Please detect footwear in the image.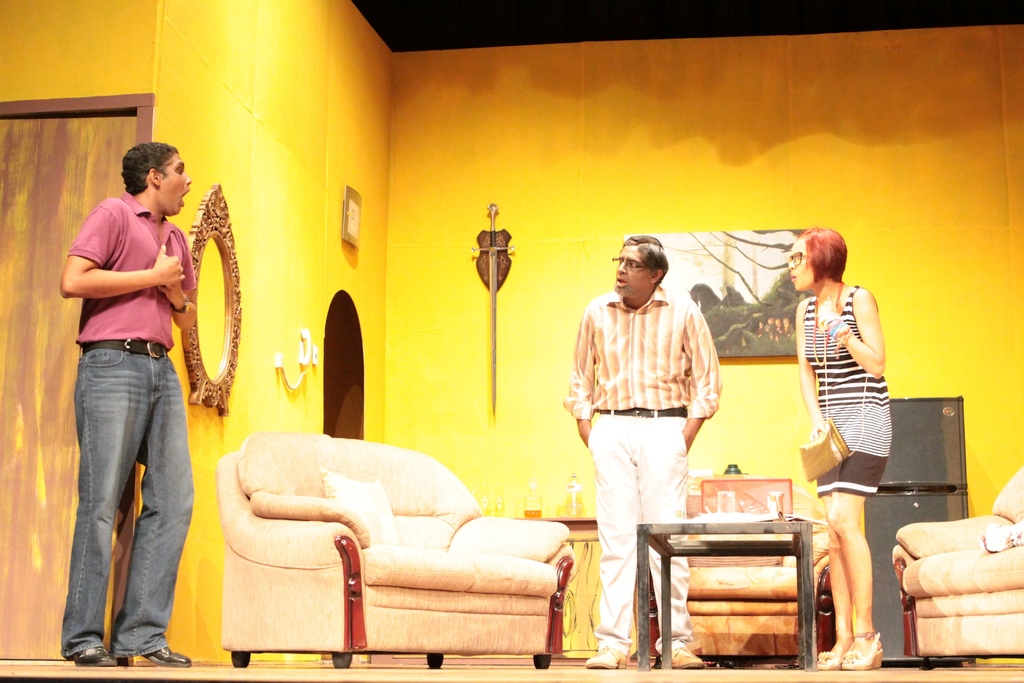
bbox(668, 647, 703, 669).
